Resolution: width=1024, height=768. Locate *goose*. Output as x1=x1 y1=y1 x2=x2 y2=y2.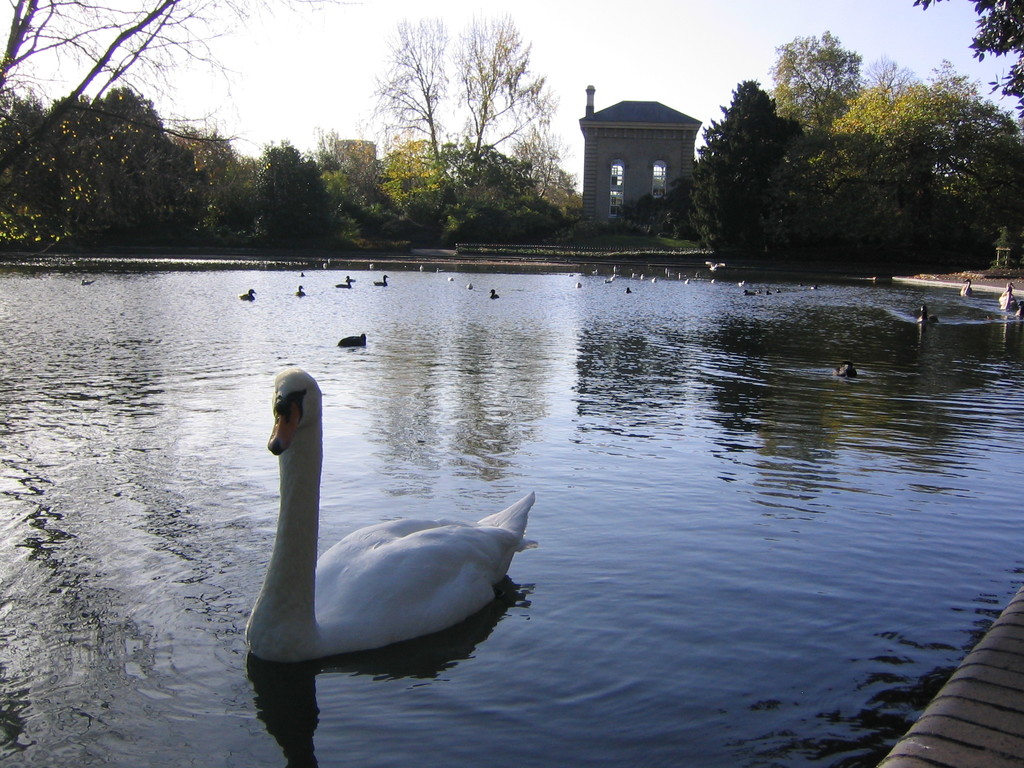
x1=376 y1=273 x2=388 y2=284.
